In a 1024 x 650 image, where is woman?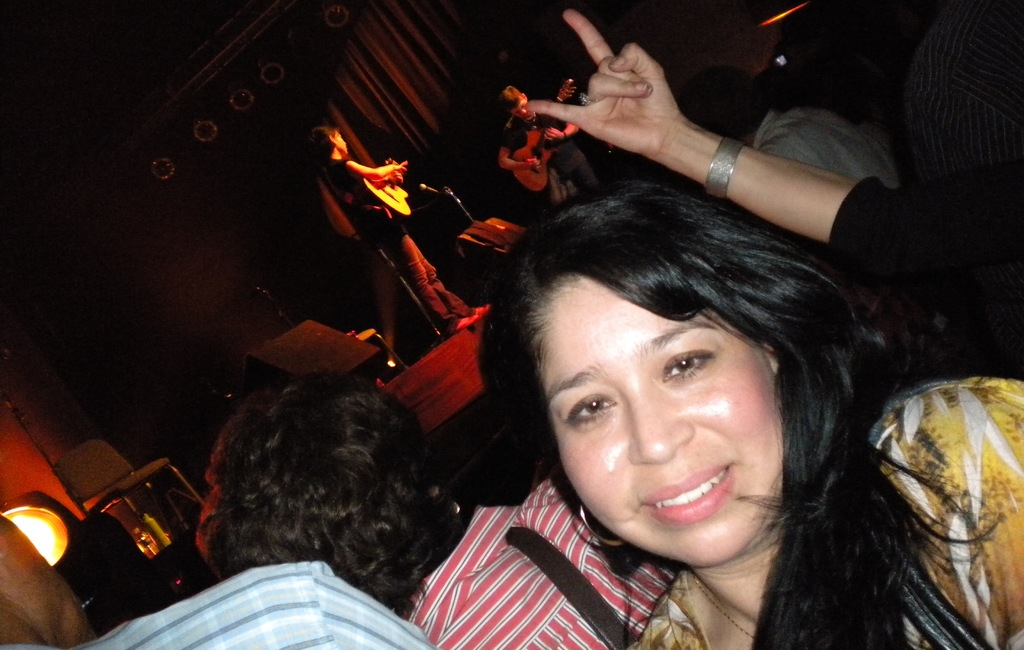
l=526, t=11, r=1023, b=364.
